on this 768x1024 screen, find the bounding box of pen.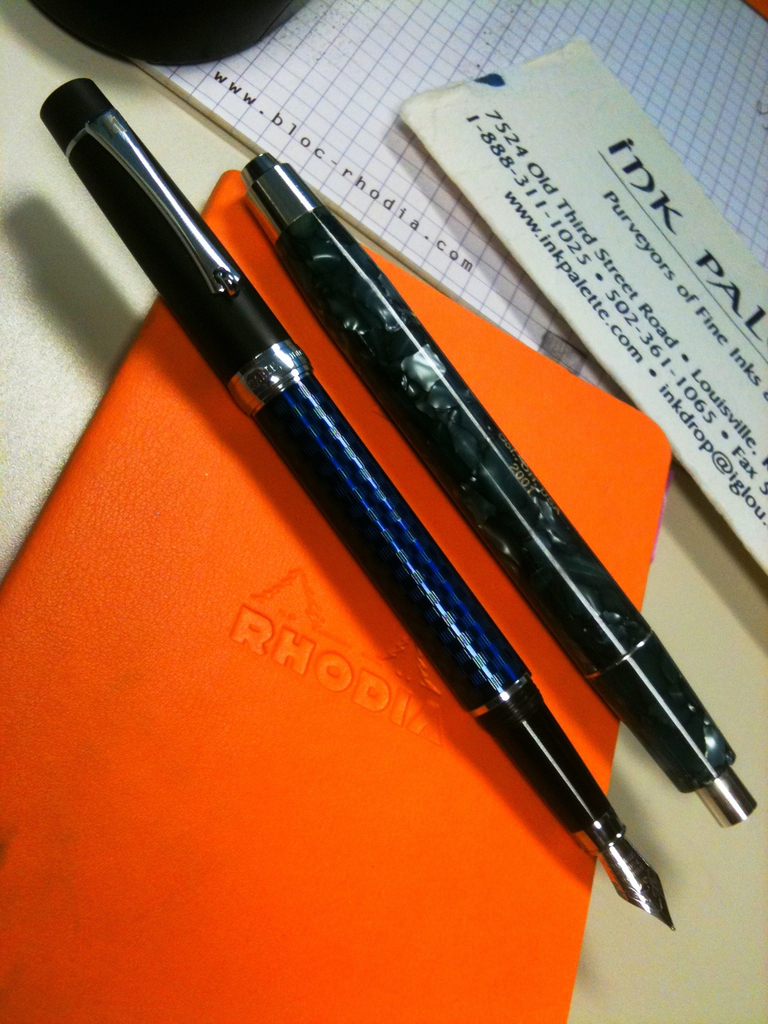
Bounding box: <bbox>238, 142, 753, 833</bbox>.
